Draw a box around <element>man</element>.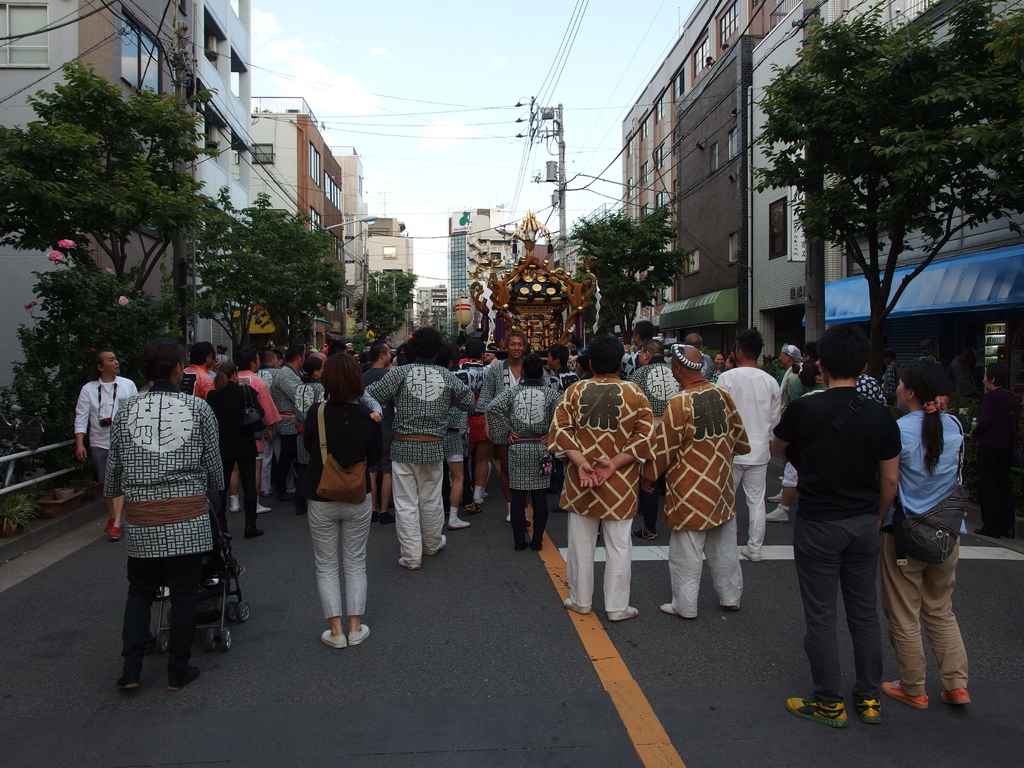
bbox=[73, 348, 135, 541].
